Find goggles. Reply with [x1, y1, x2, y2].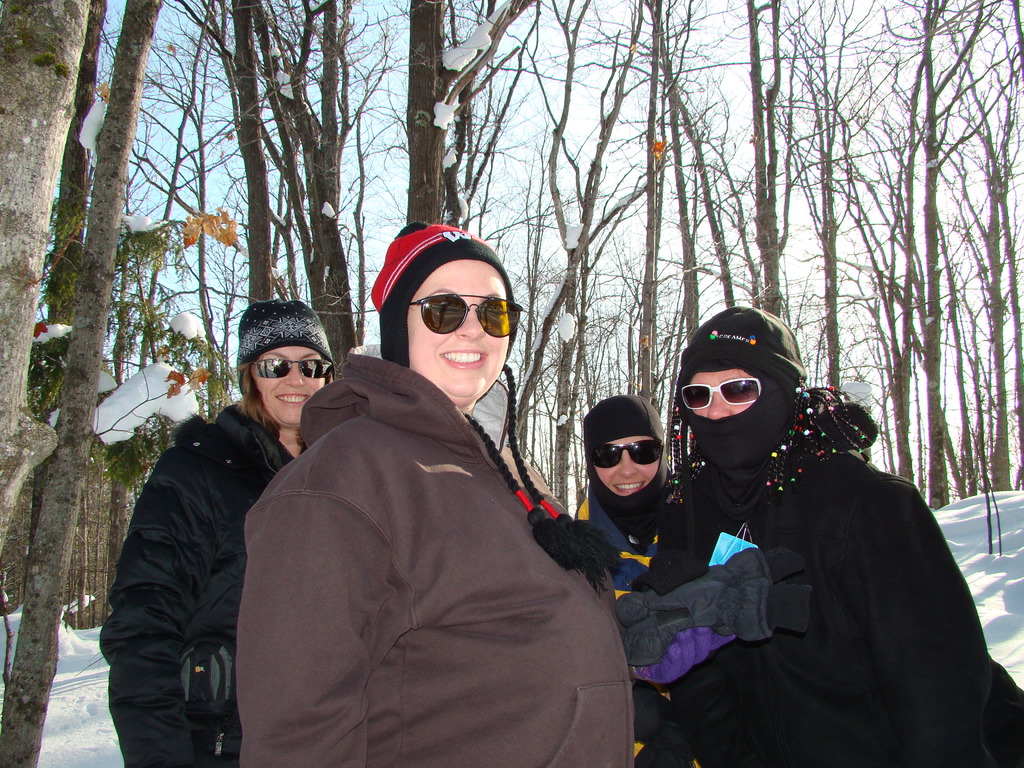
[588, 444, 666, 468].
